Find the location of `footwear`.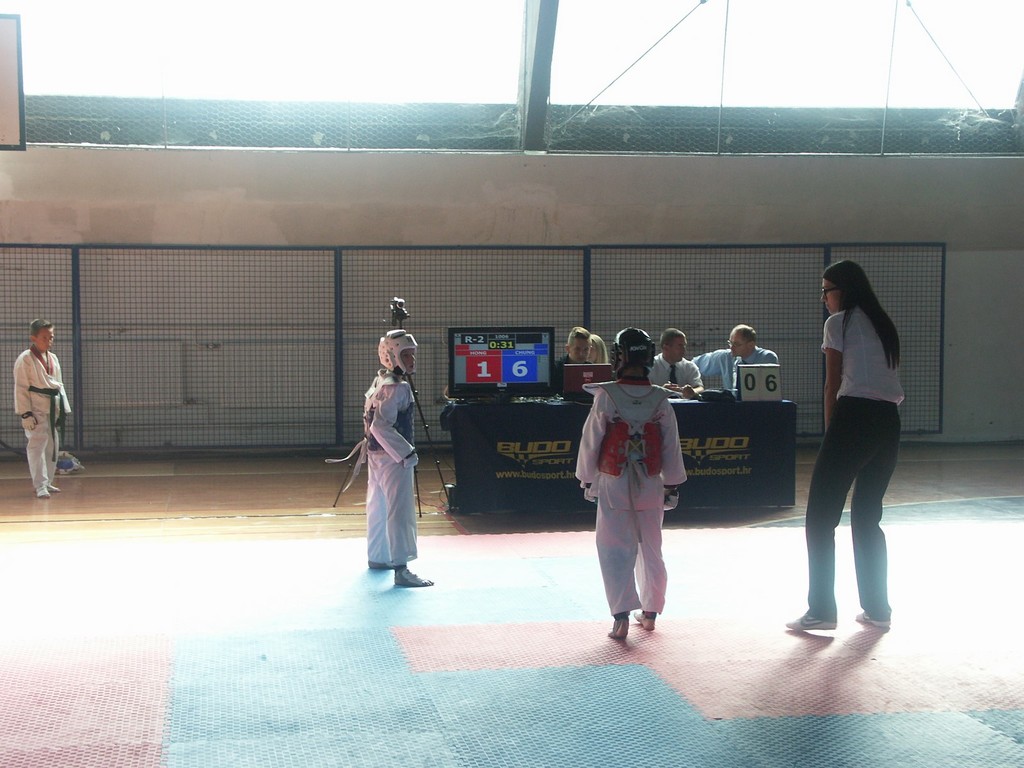
Location: 787,616,837,627.
